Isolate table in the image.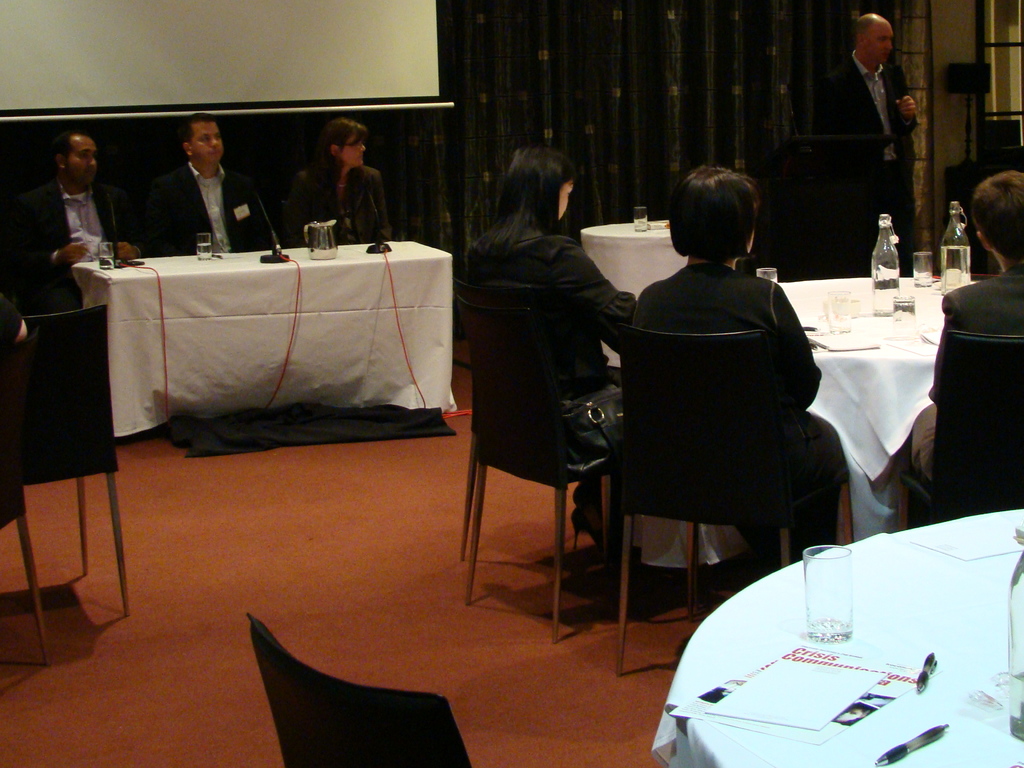
Isolated region: 642 478 1023 754.
